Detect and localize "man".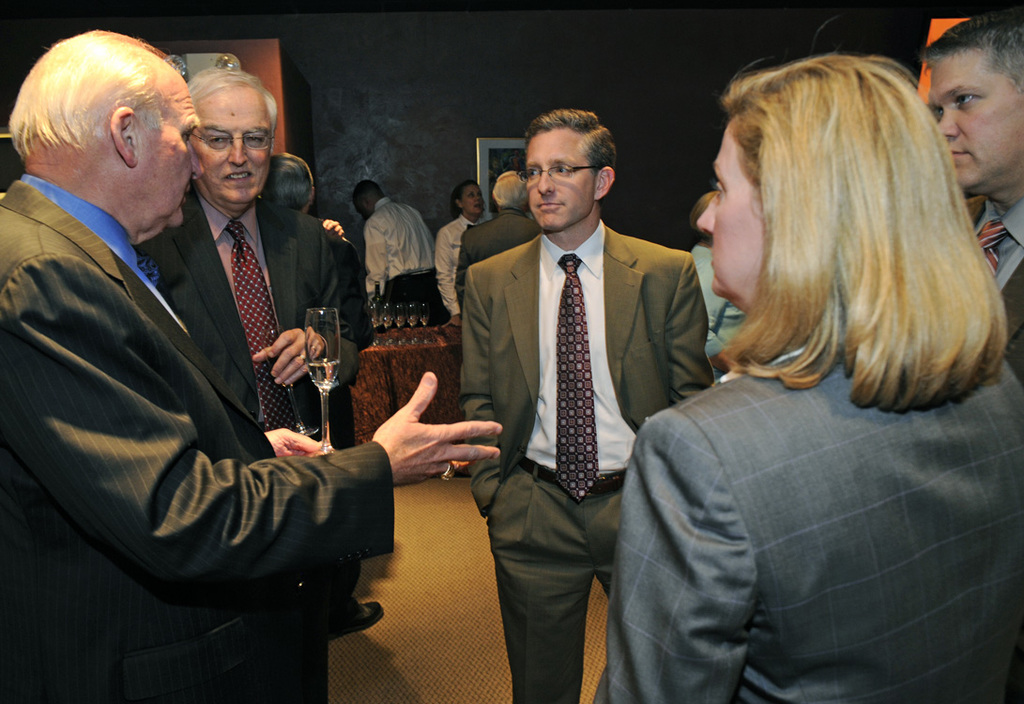
Localized at pyautogui.locateOnScreen(262, 150, 374, 356).
